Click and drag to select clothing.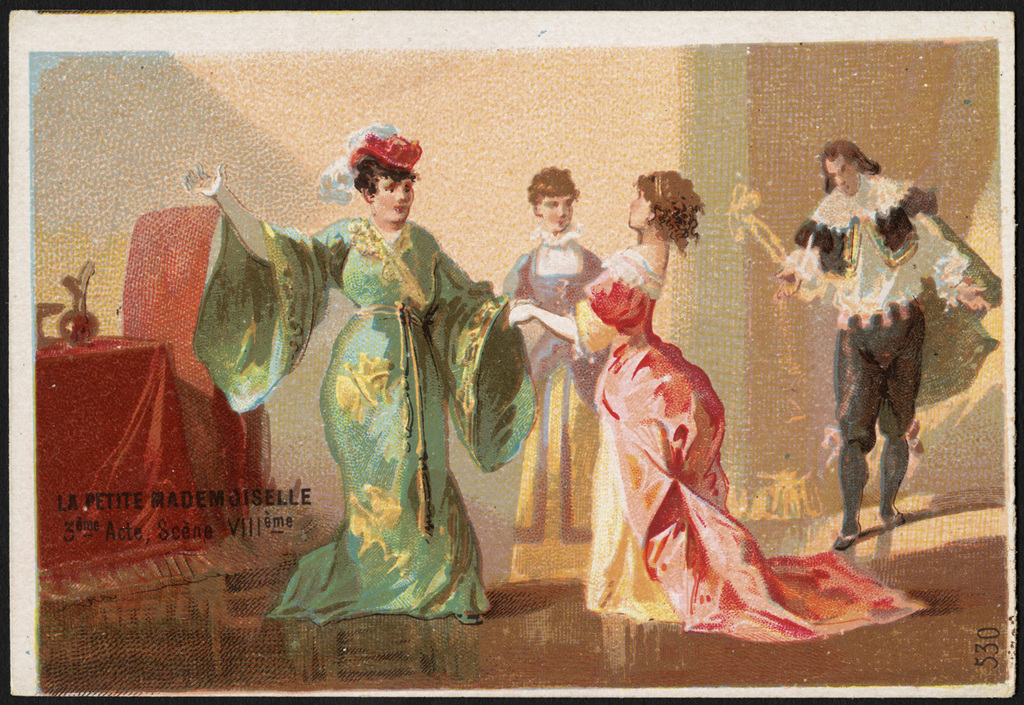
Selection: l=795, t=155, r=974, b=556.
